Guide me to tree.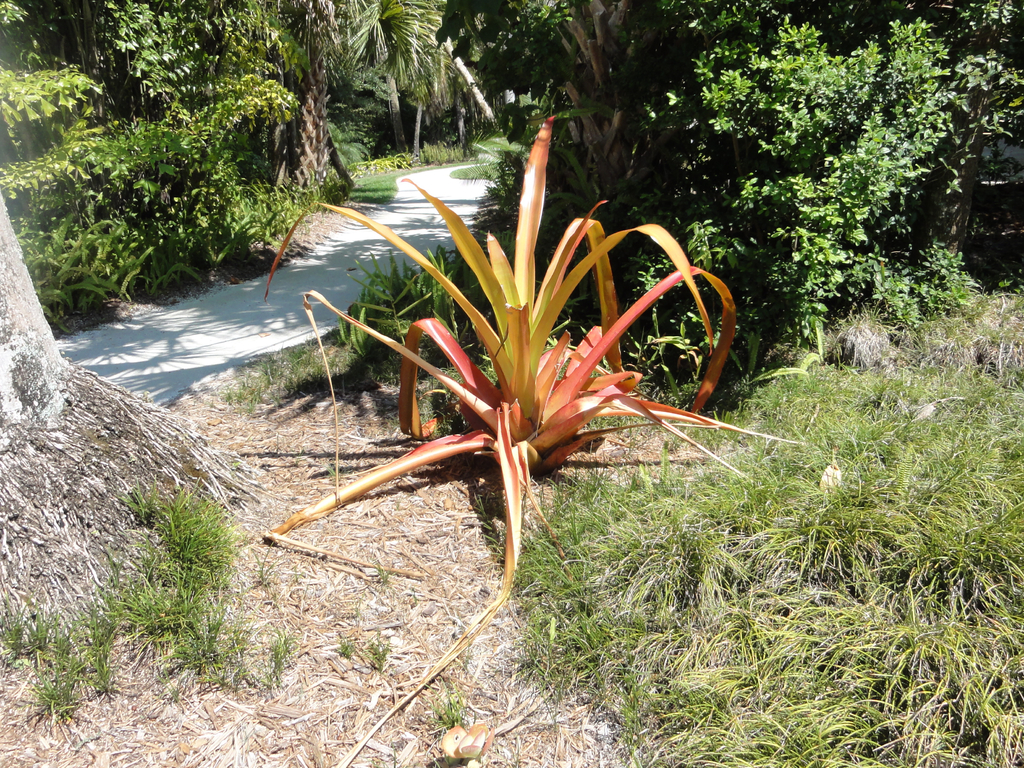
Guidance: box=[0, 183, 254, 663].
